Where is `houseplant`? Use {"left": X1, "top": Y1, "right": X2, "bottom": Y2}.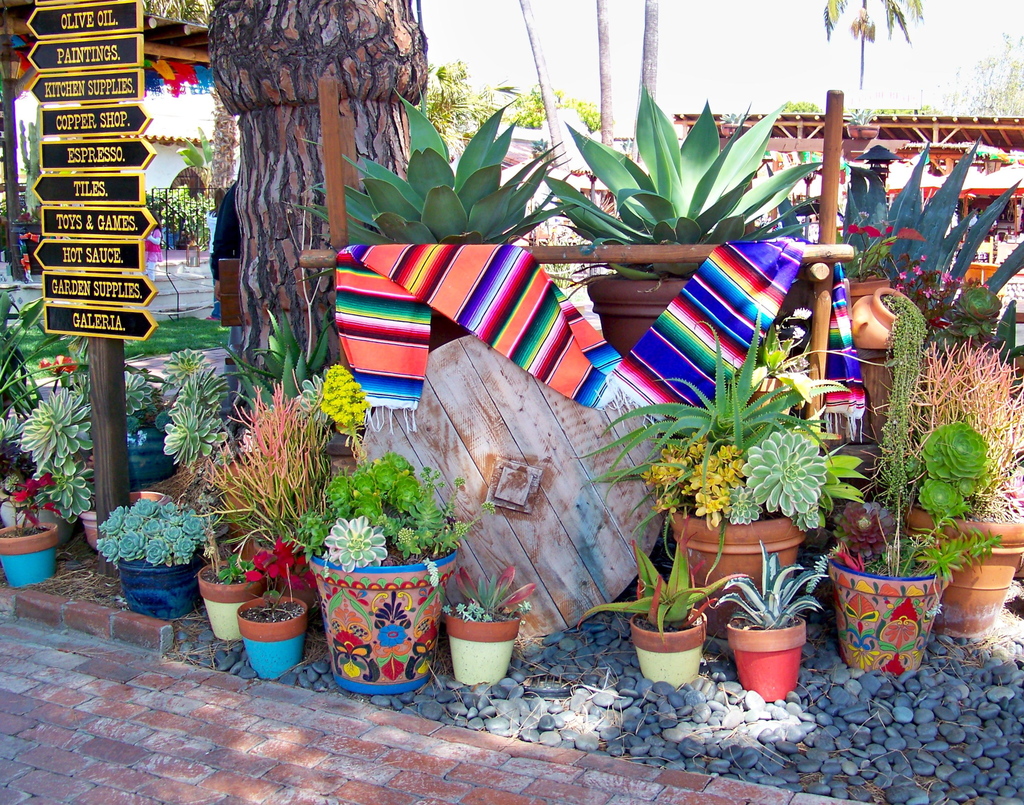
{"left": 232, "top": 535, "right": 301, "bottom": 681}.
